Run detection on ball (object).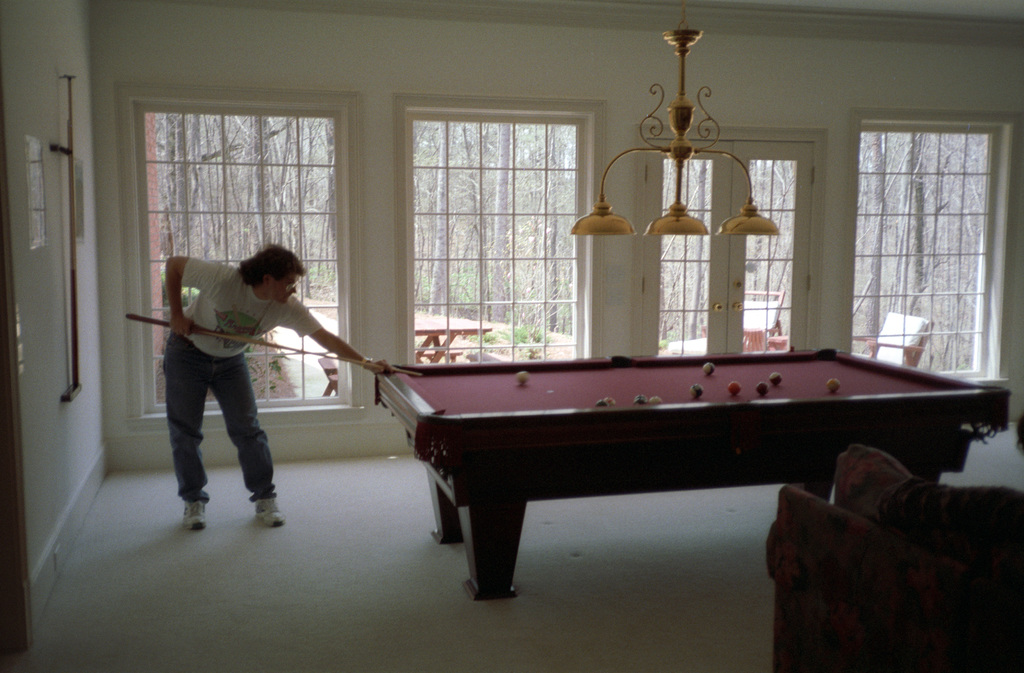
Result: bbox=[727, 382, 742, 398].
